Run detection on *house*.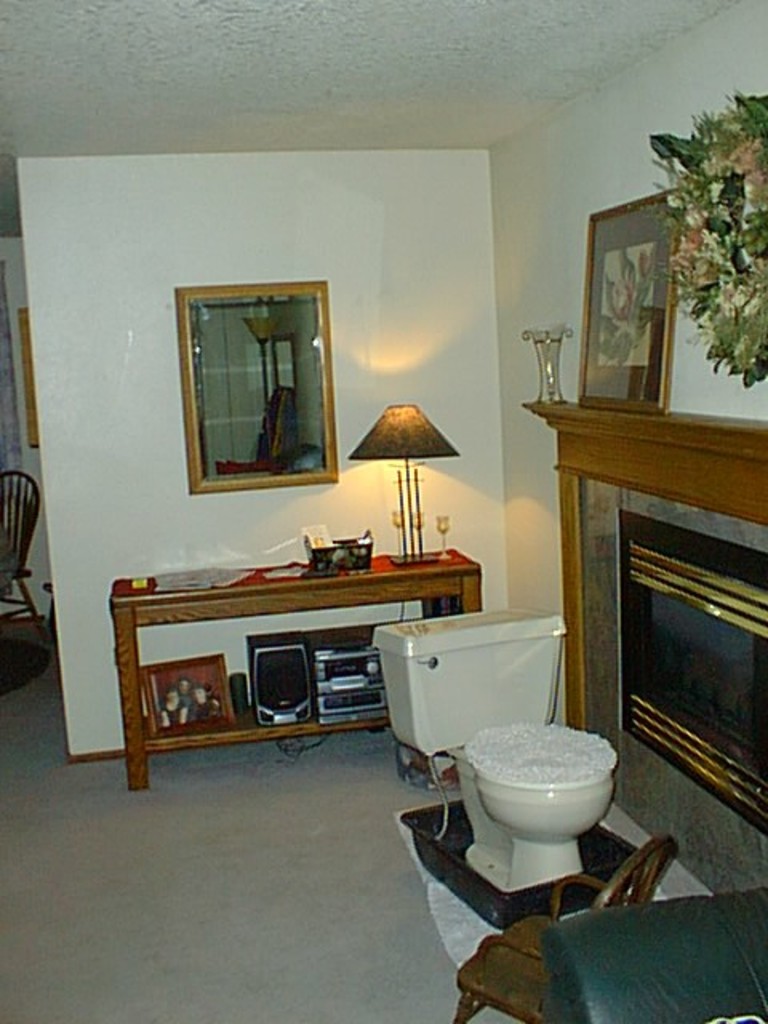
Result: select_region(0, 0, 766, 1022).
